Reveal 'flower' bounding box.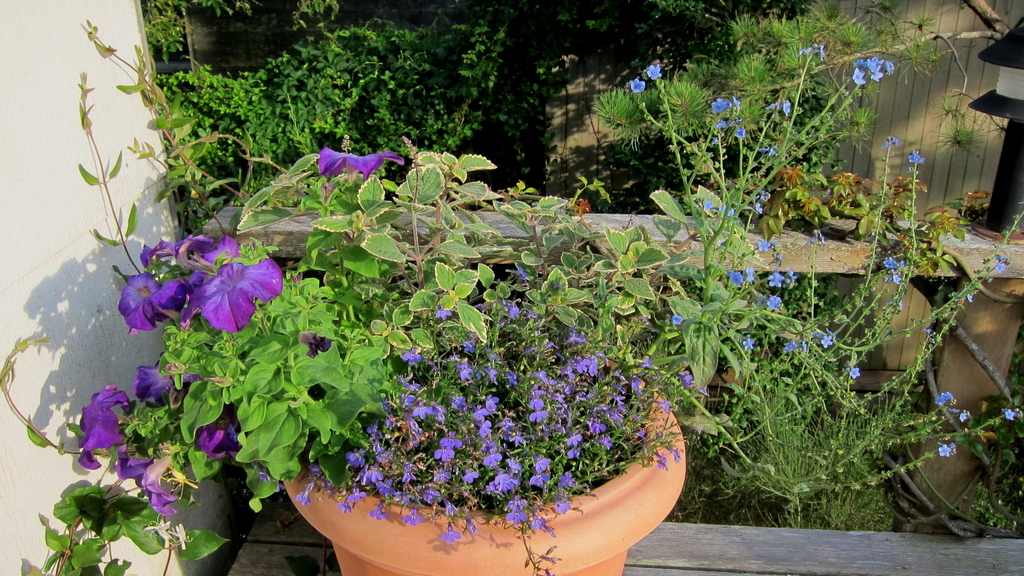
Revealed: 766,292,783,311.
